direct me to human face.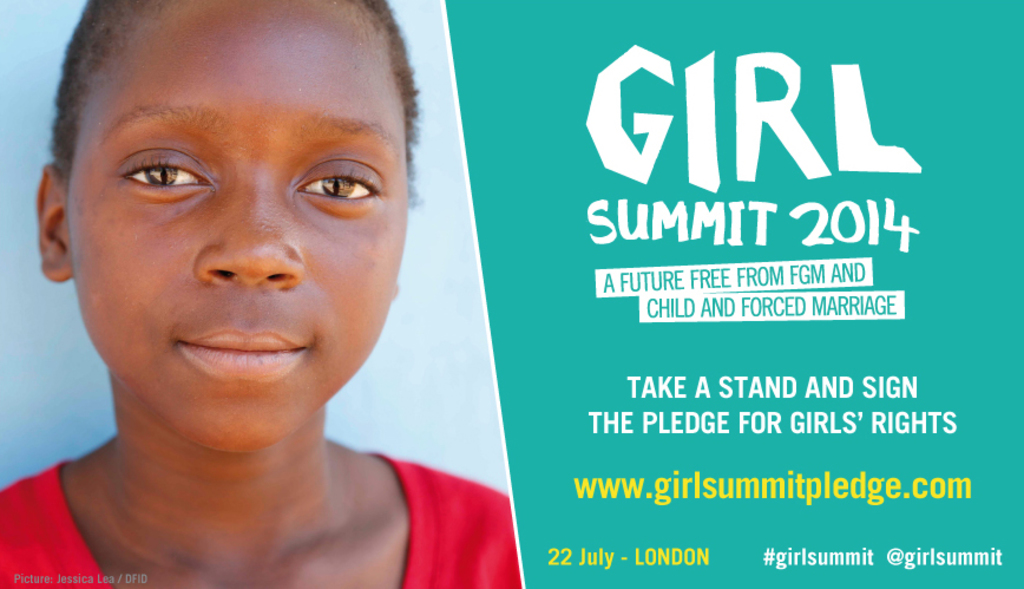
Direction: locate(68, 0, 412, 454).
